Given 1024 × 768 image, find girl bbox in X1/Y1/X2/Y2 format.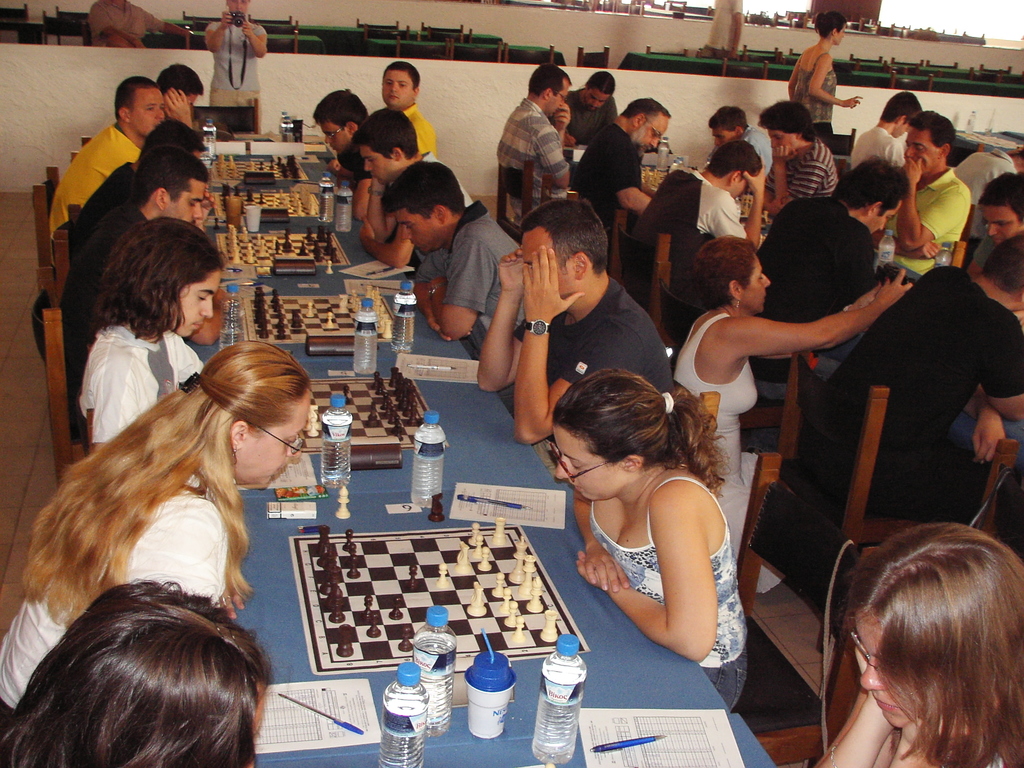
551/367/752/717.
